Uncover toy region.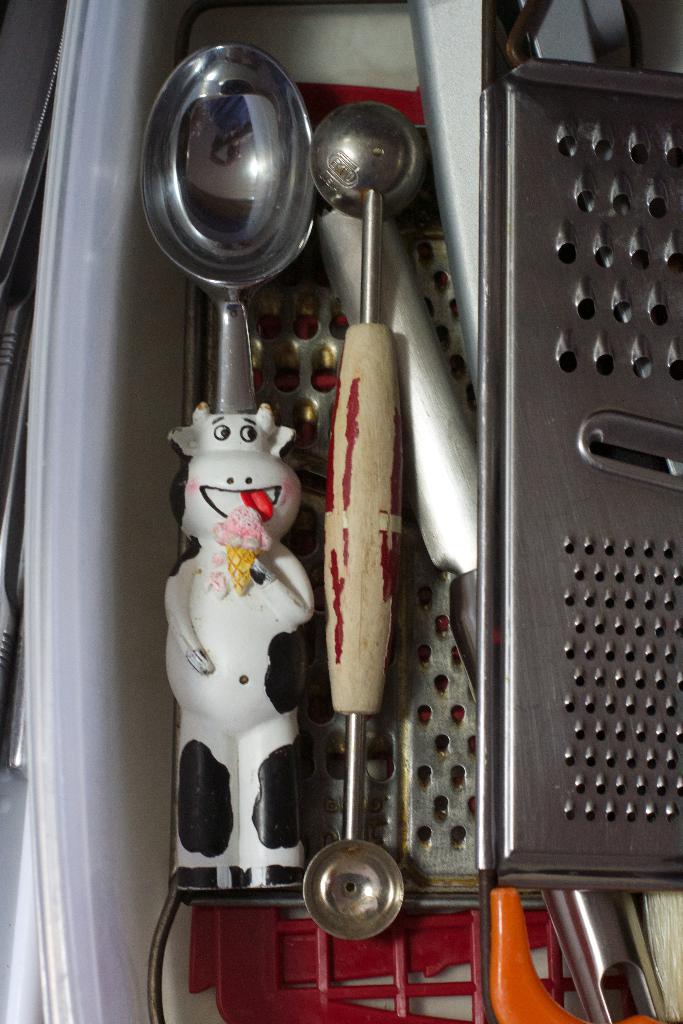
Uncovered: 155/396/317/892.
